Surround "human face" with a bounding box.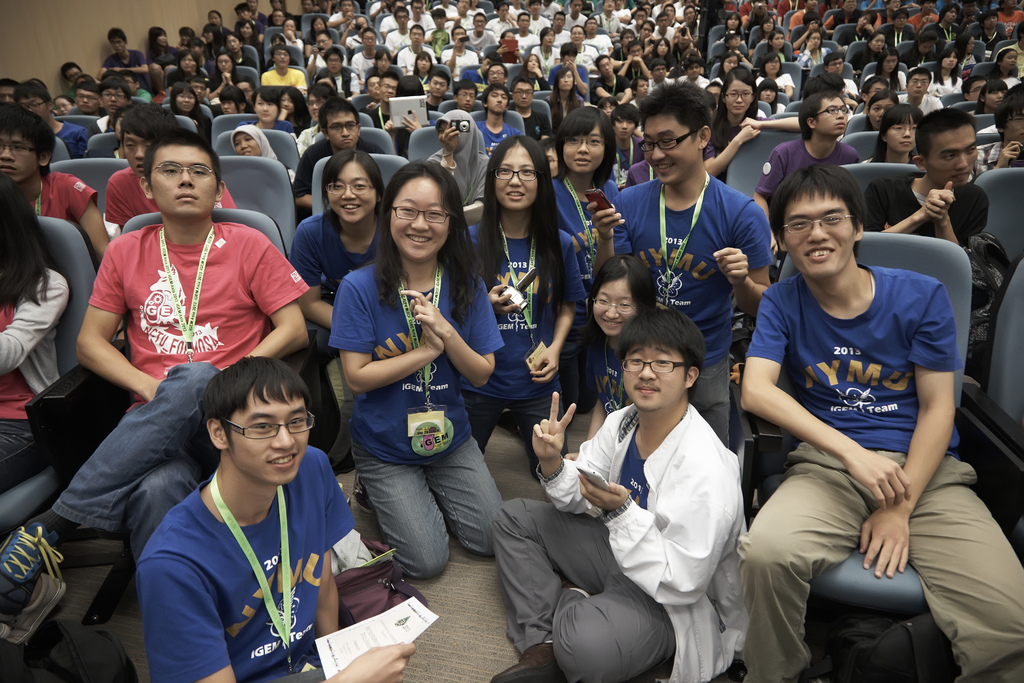
(x1=98, y1=86, x2=127, y2=115).
